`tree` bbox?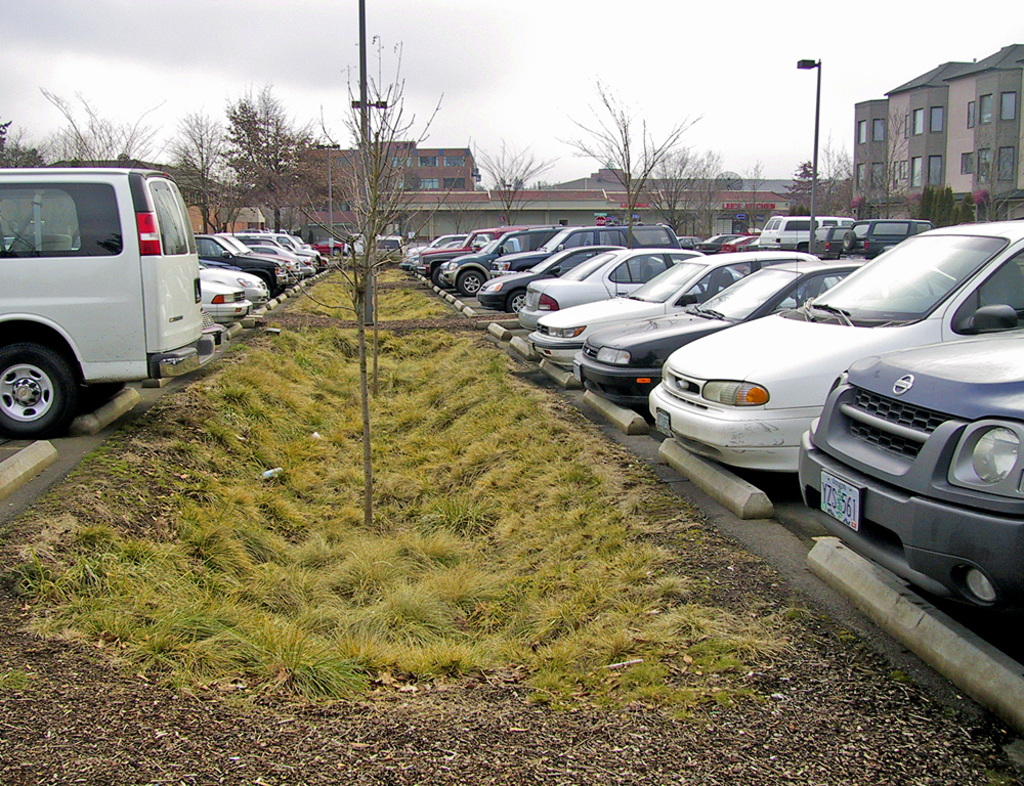
{"left": 161, "top": 116, "right": 247, "bottom": 235}
